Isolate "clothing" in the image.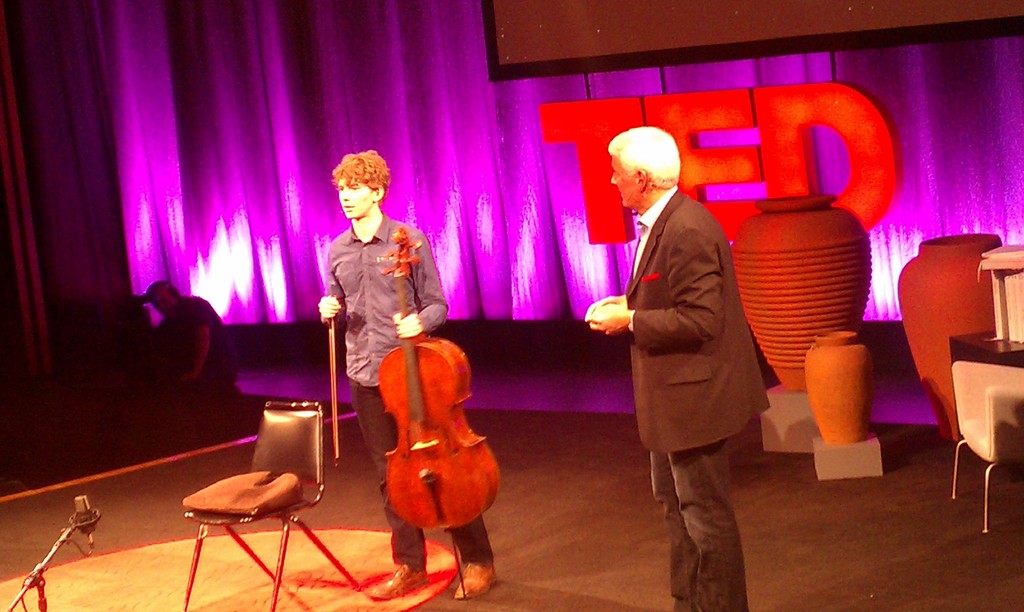
Isolated region: 152:295:236:396.
